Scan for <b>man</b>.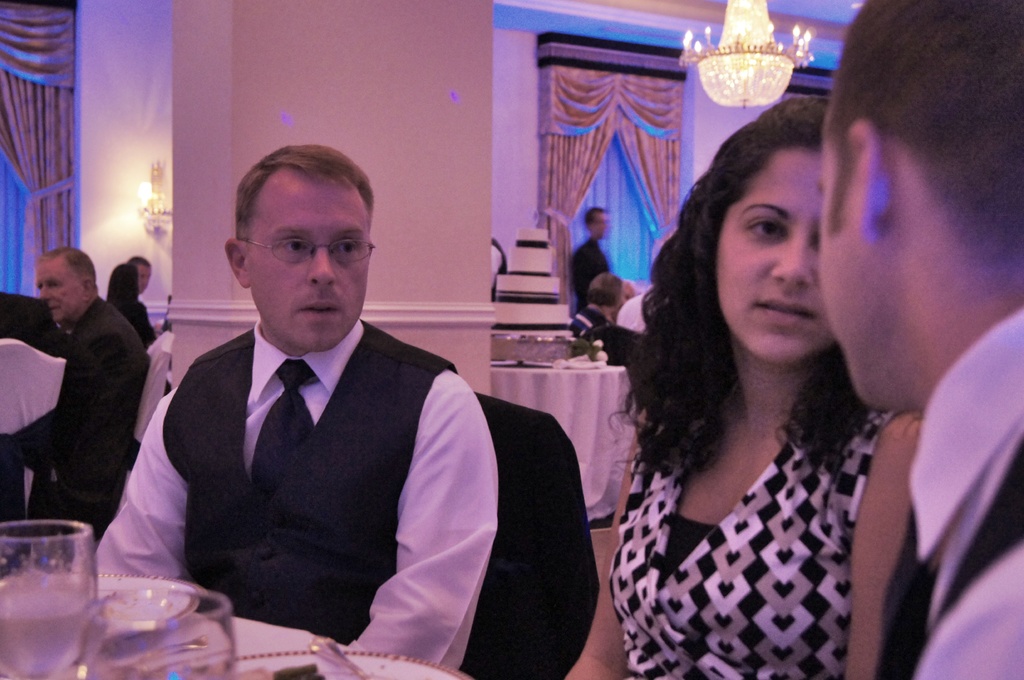
Scan result: {"x1": 126, "y1": 258, "x2": 157, "y2": 333}.
